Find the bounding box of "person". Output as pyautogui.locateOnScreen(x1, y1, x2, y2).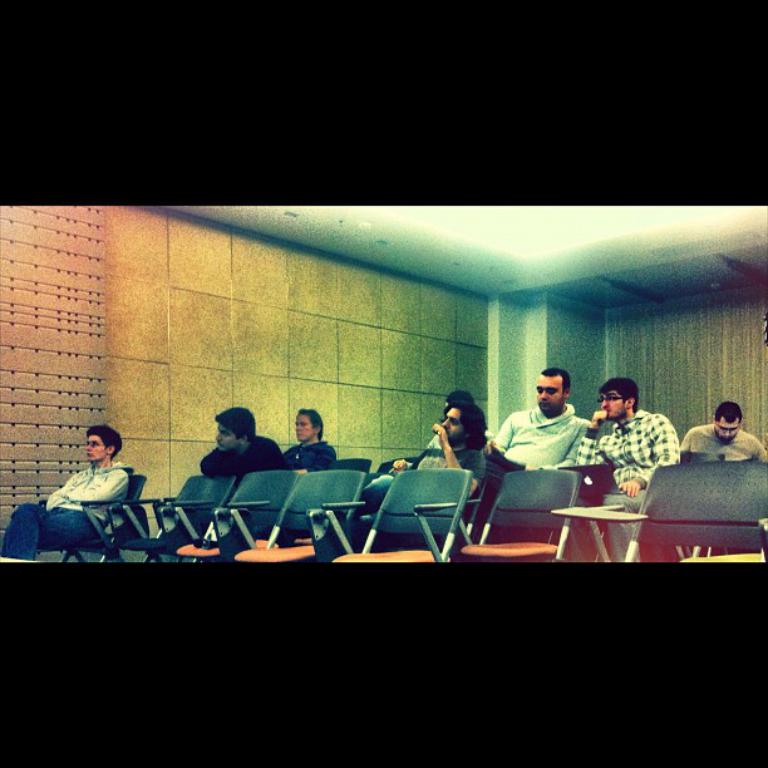
pyautogui.locateOnScreen(355, 403, 497, 527).
